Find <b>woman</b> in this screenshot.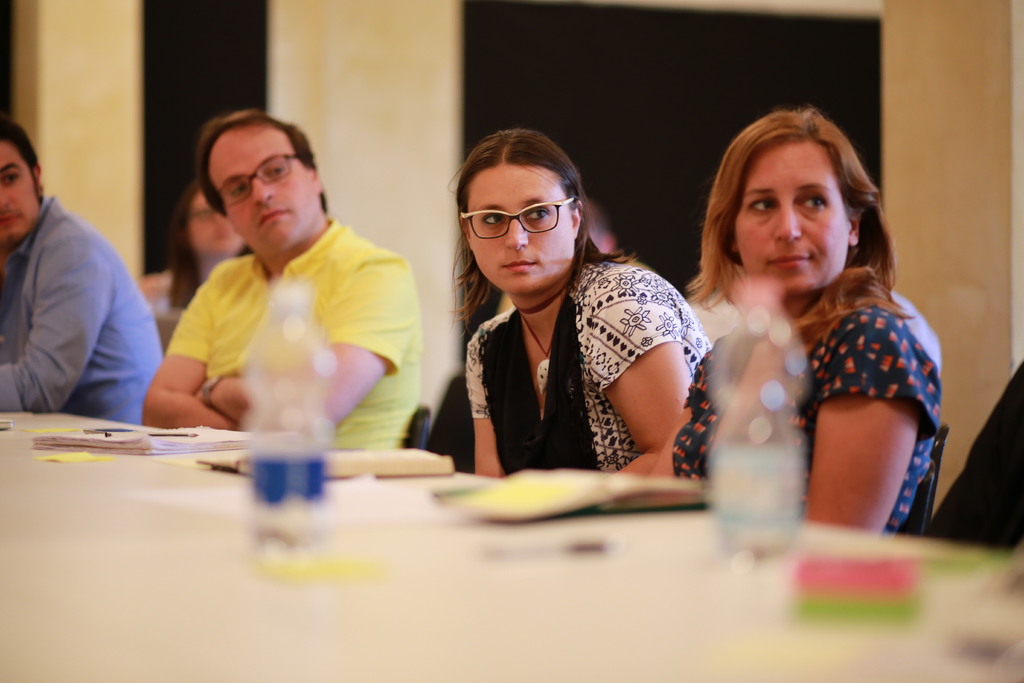
The bounding box for <b>woman</b> is <bbox>652, 88, 962, 554</bbox>.
